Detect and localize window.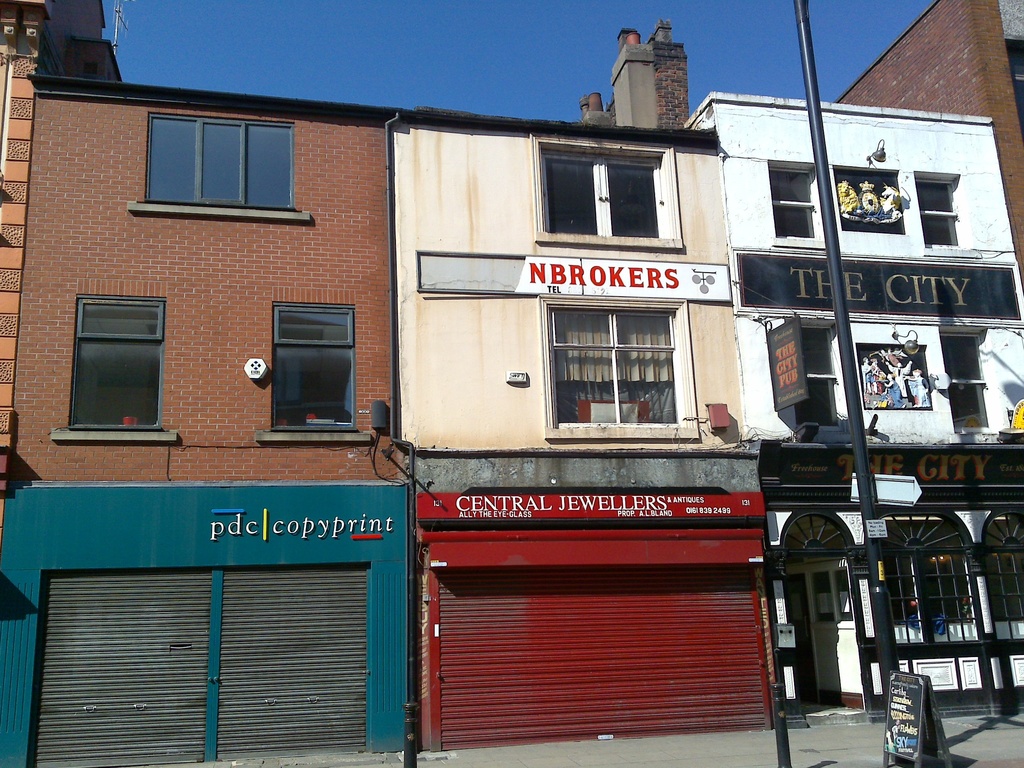
Localized at select_region(272, 299, 361, 426).
